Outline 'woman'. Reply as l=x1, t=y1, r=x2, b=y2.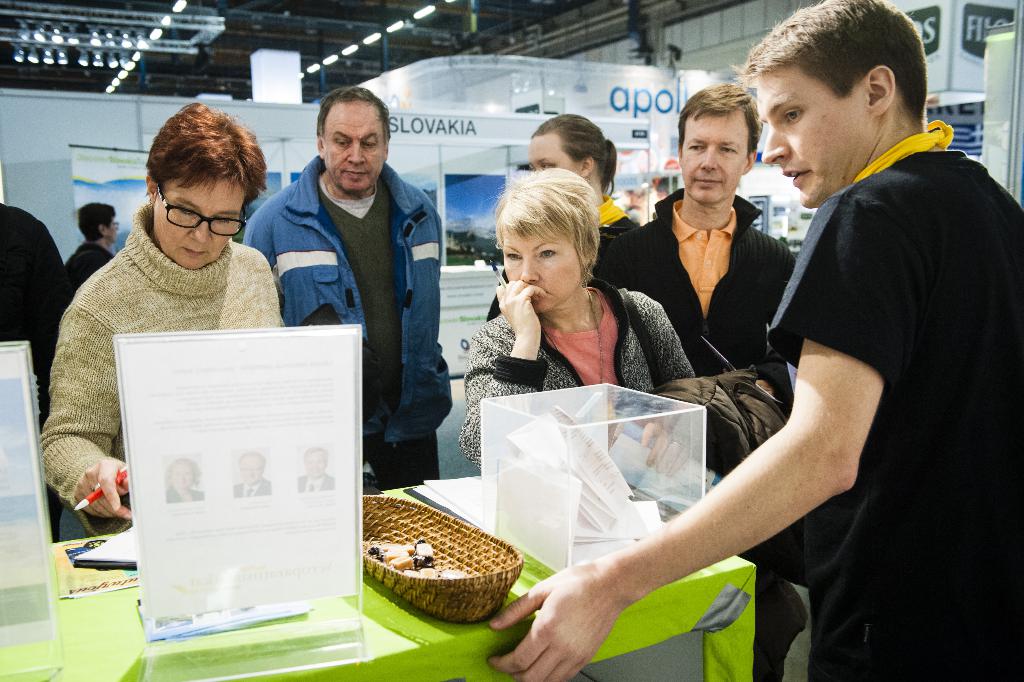
l=166, t=455, r=205, b=504.
